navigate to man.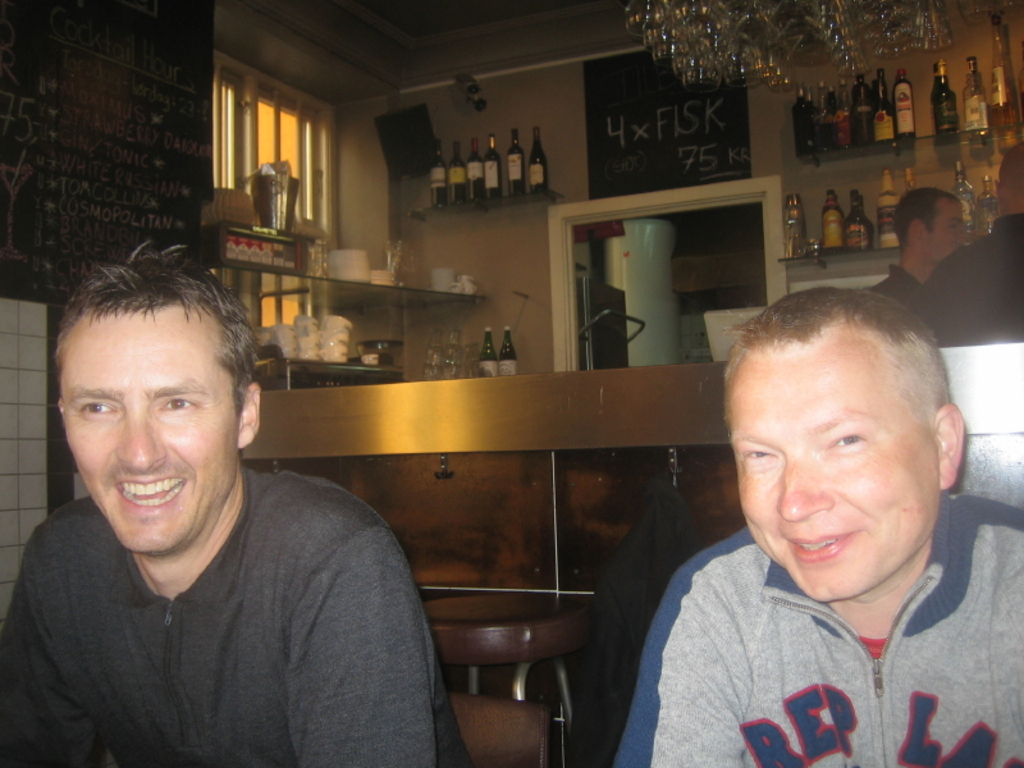
Navigation target: 867/189/966/335.
